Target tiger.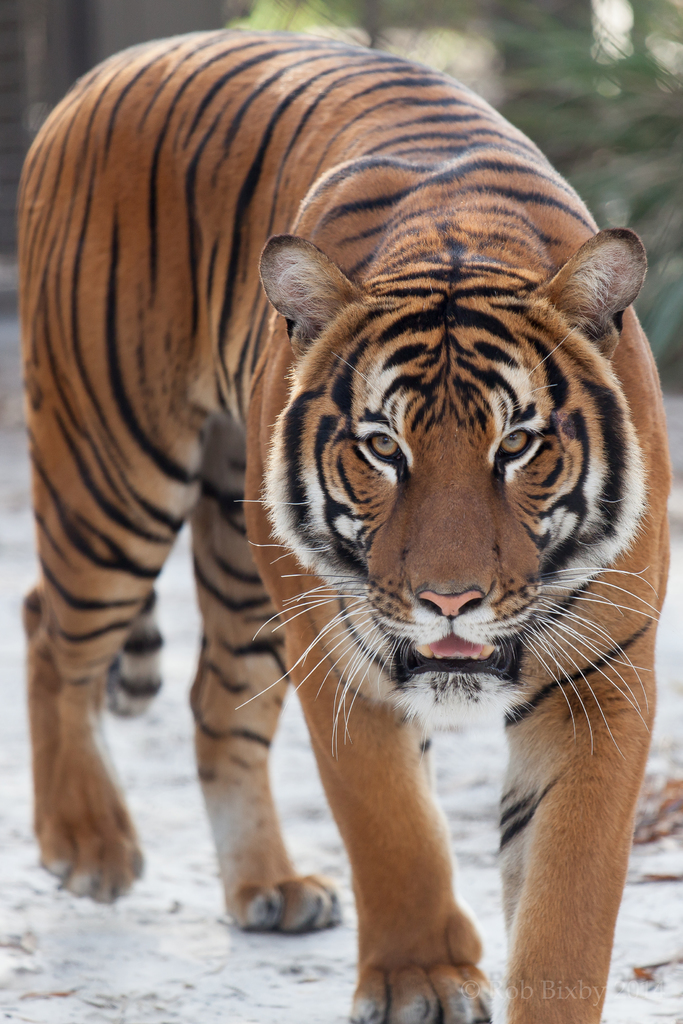
Target region: {"left": 20, "top": 26, "right": 671, "bottom": 1023}.
